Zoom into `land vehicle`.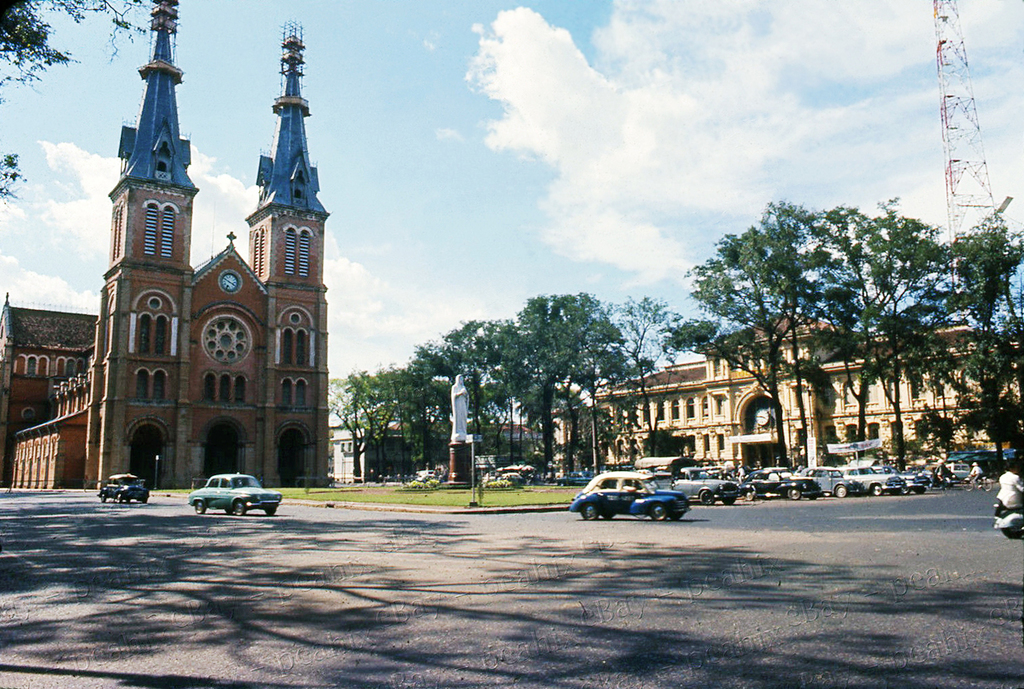
Zoom target: pyautogui.locateOnScreen(880, 461, 932, 494).
